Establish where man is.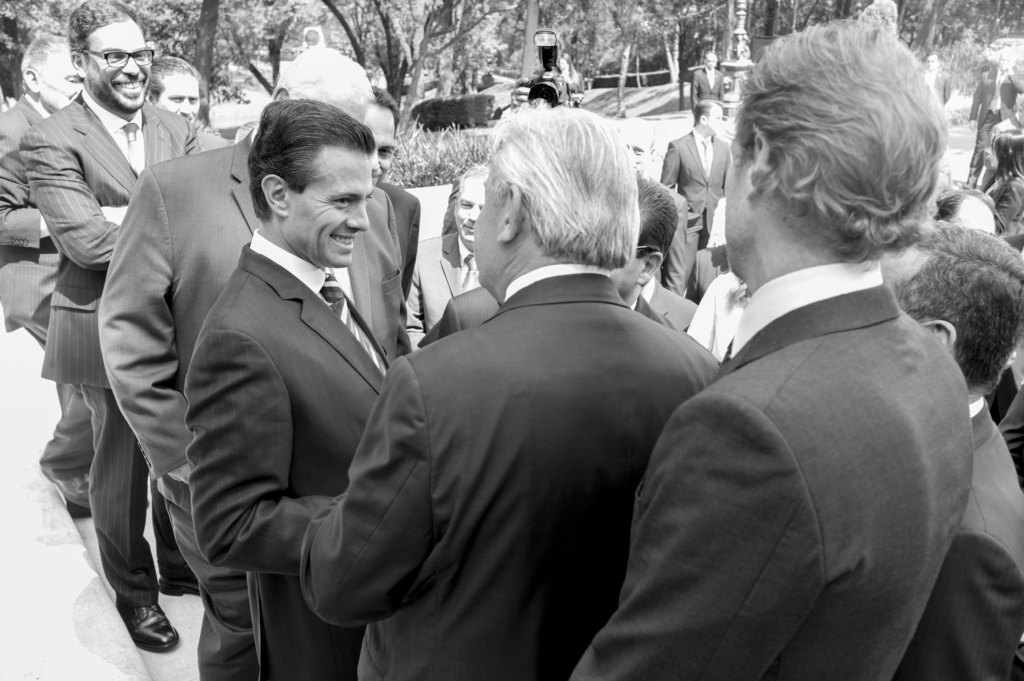
Established at select_region(290, 111, 772, 680).
